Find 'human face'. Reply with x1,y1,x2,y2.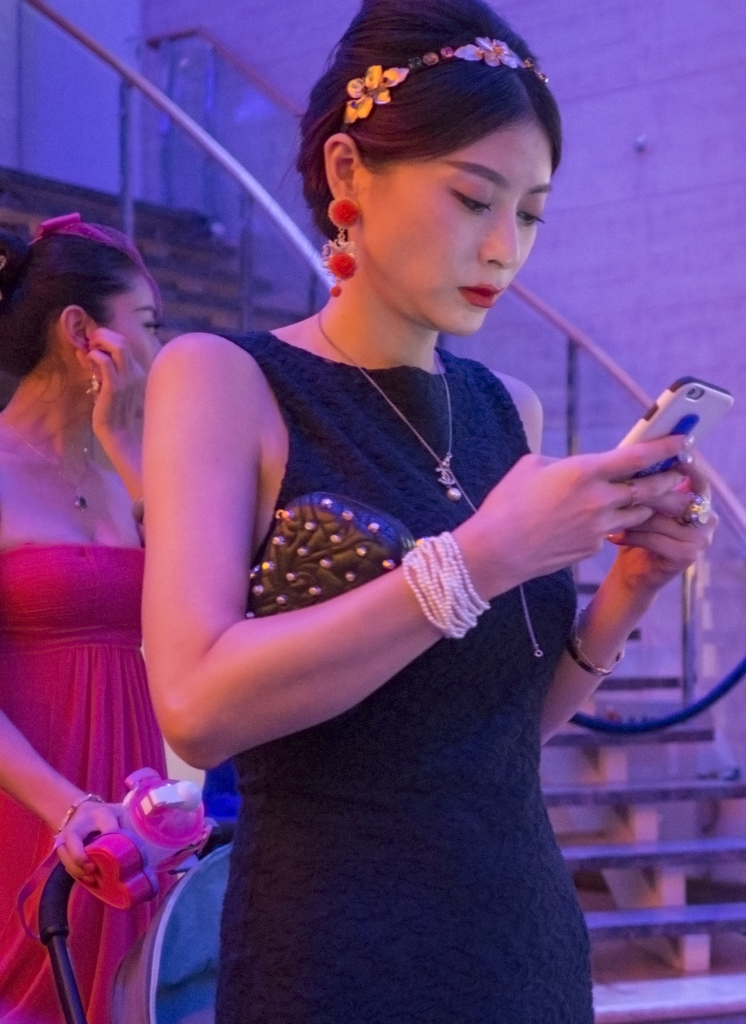
95,263,167,420.
